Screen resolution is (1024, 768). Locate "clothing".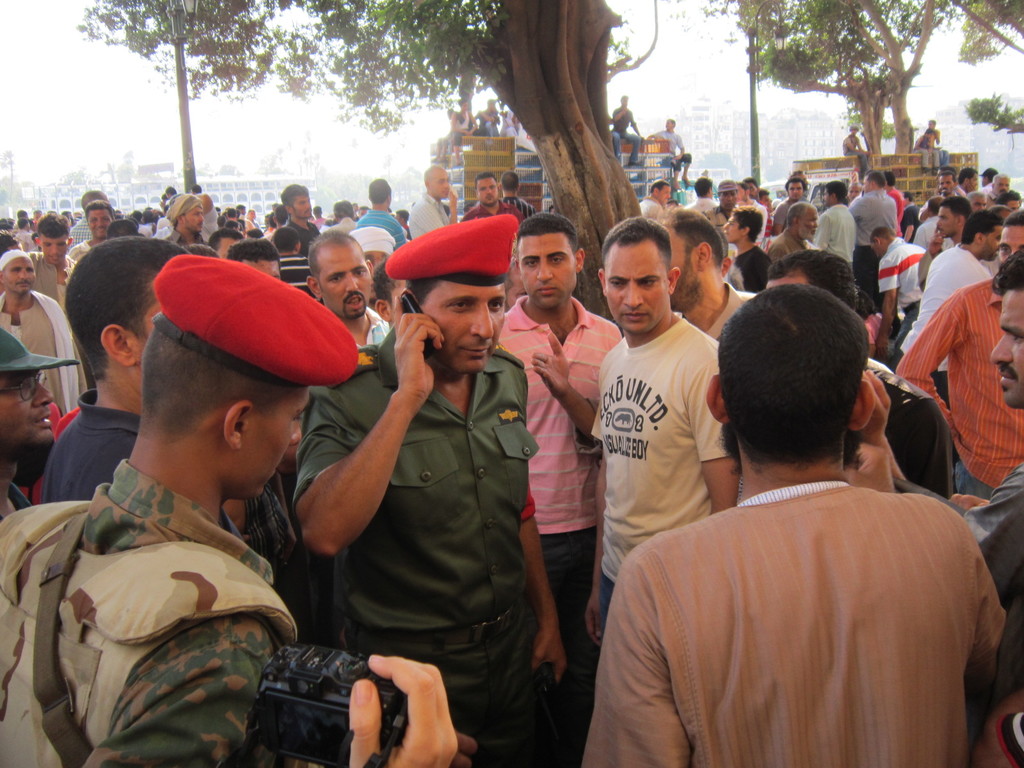
[895, 204, 922, 245].
